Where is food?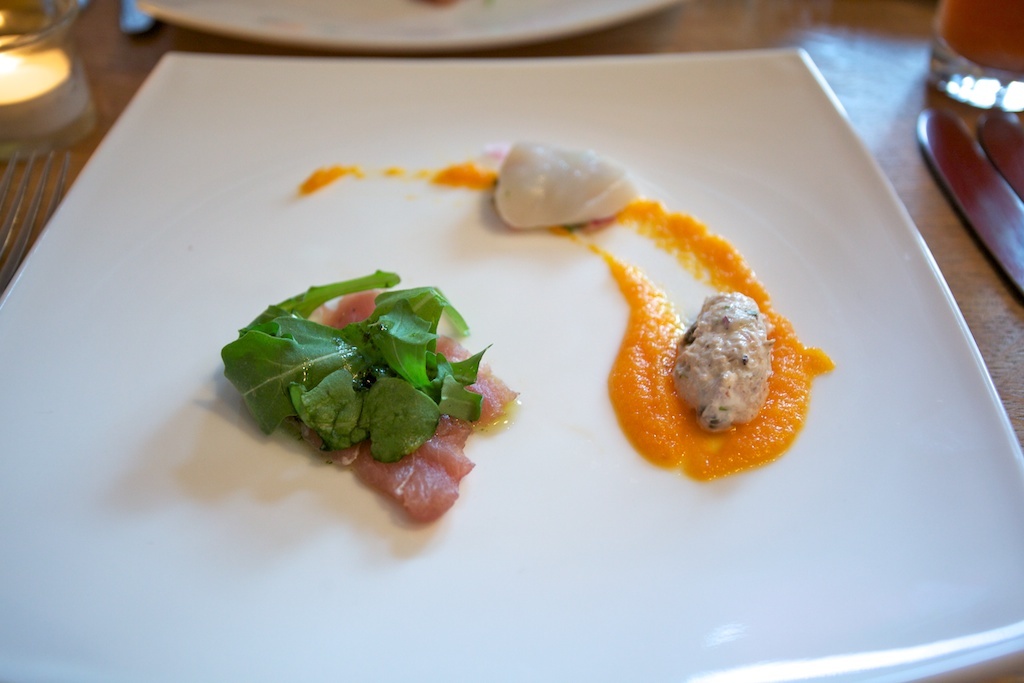
<bbox>290, 163, 838, 482</bbox>.
